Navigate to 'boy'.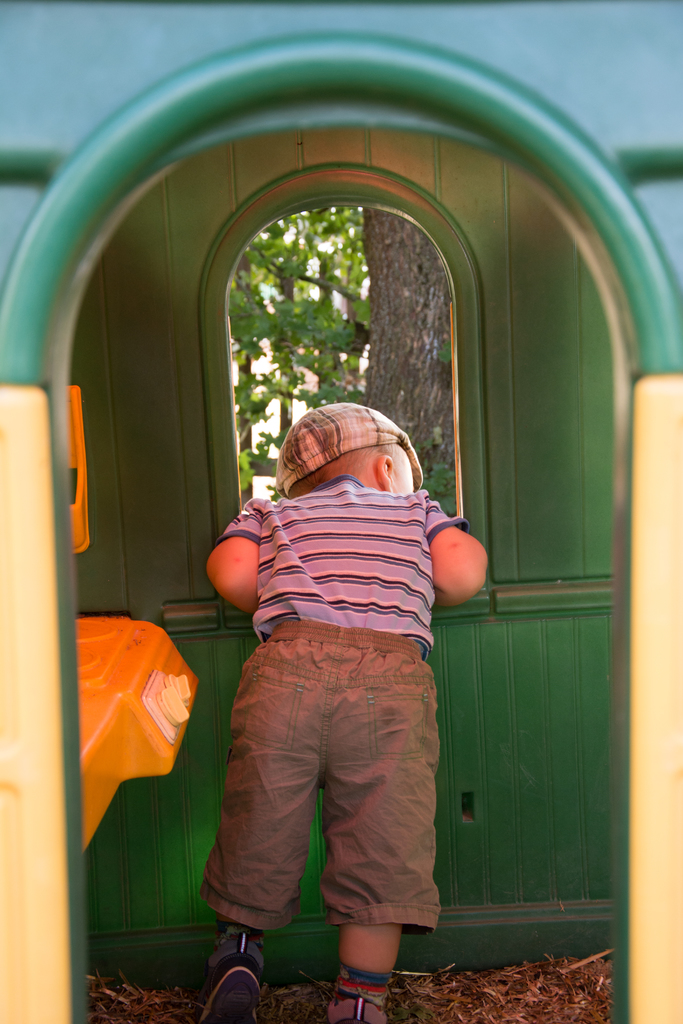
Navigation target: bbox=(178, 340, 477, 1023).
